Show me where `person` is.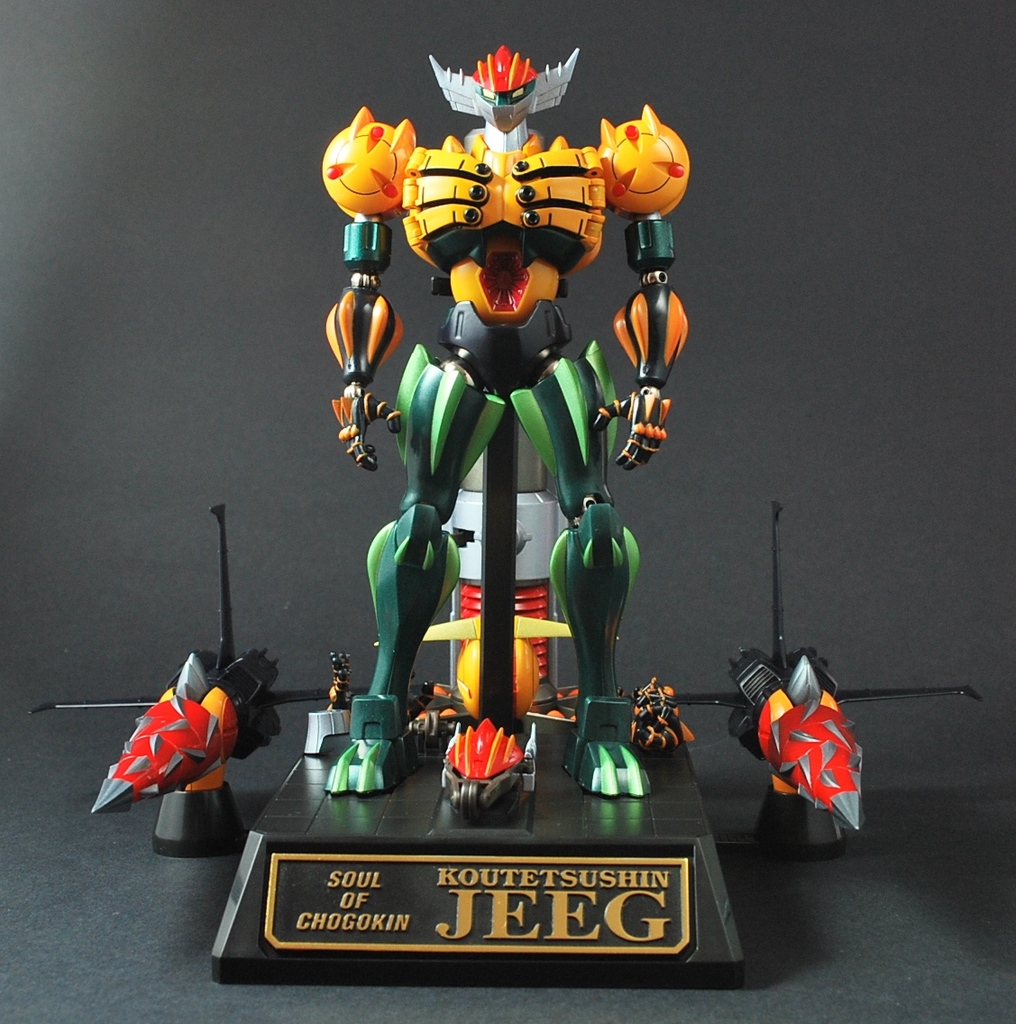
`person` is at select_region(322, 41, 691, 796).
